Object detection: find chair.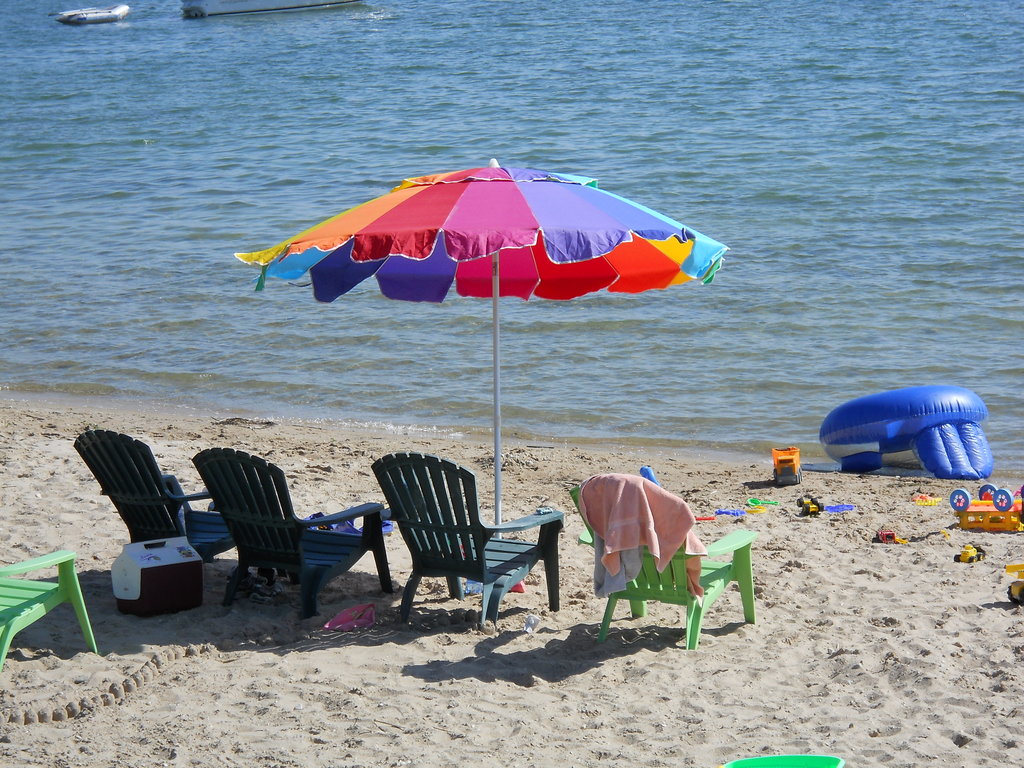
[72, 428, 273, 577].
